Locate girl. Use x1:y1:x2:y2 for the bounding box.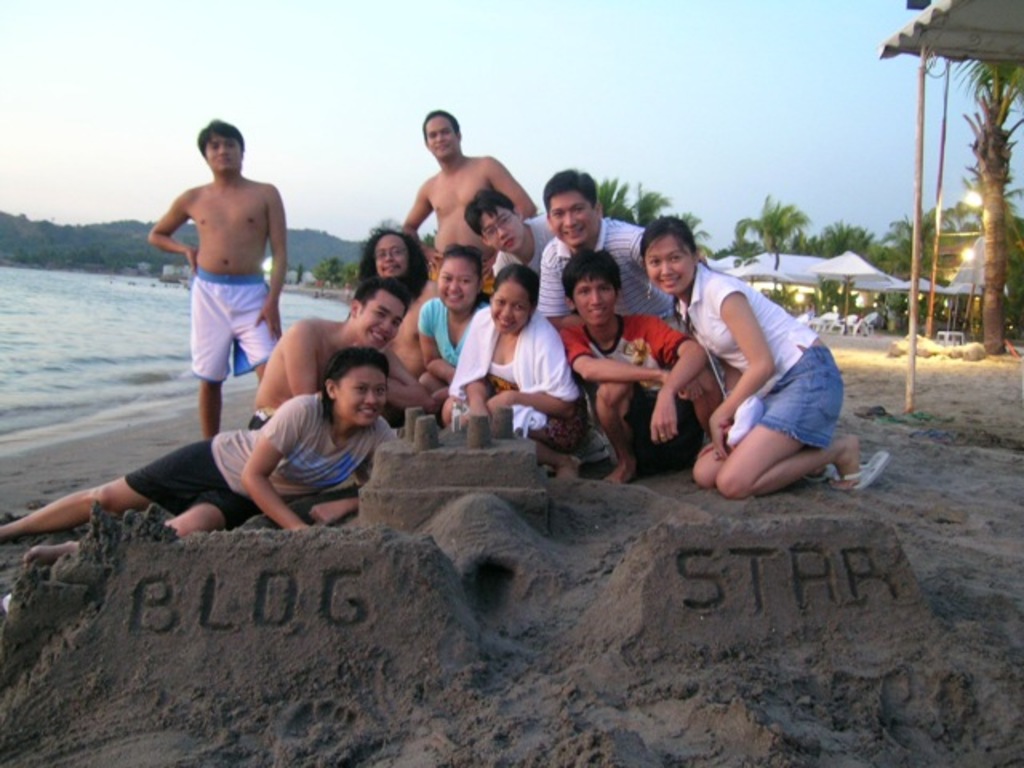
357:213:434:299.
